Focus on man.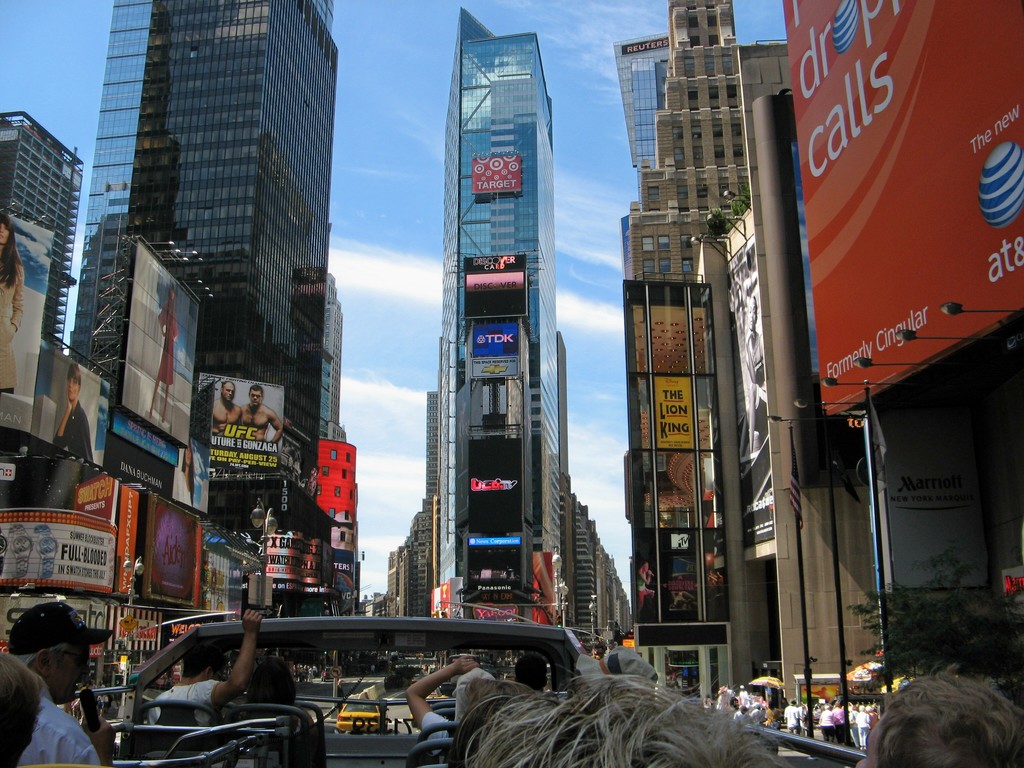
Focused at region(738, 685, 751, 709).
